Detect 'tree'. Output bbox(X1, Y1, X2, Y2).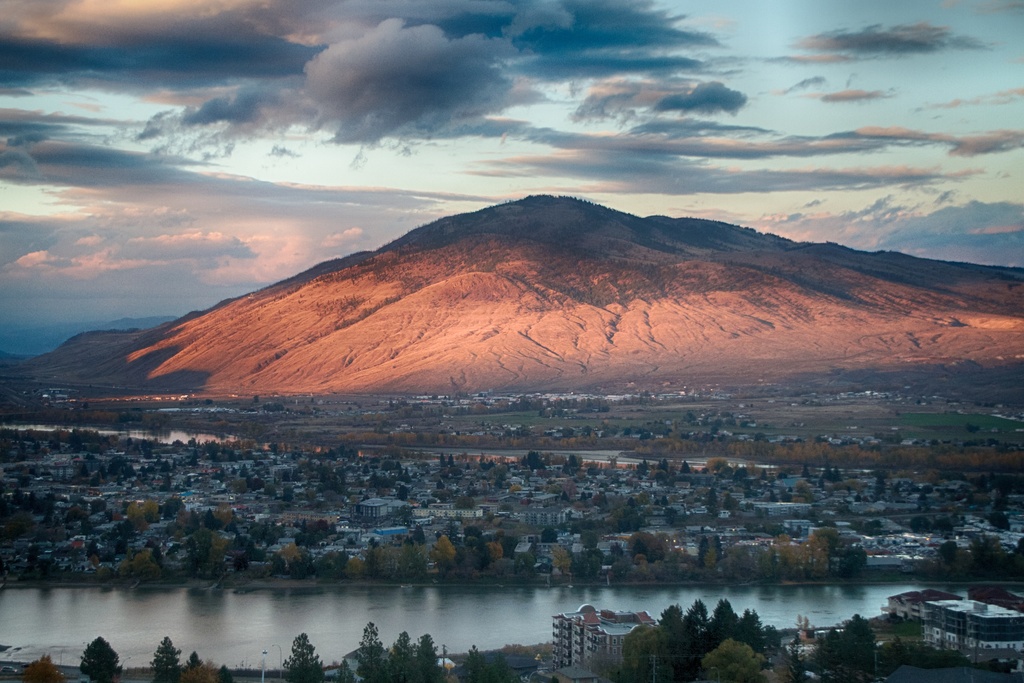
bbox(738, 614, 772, 655).
